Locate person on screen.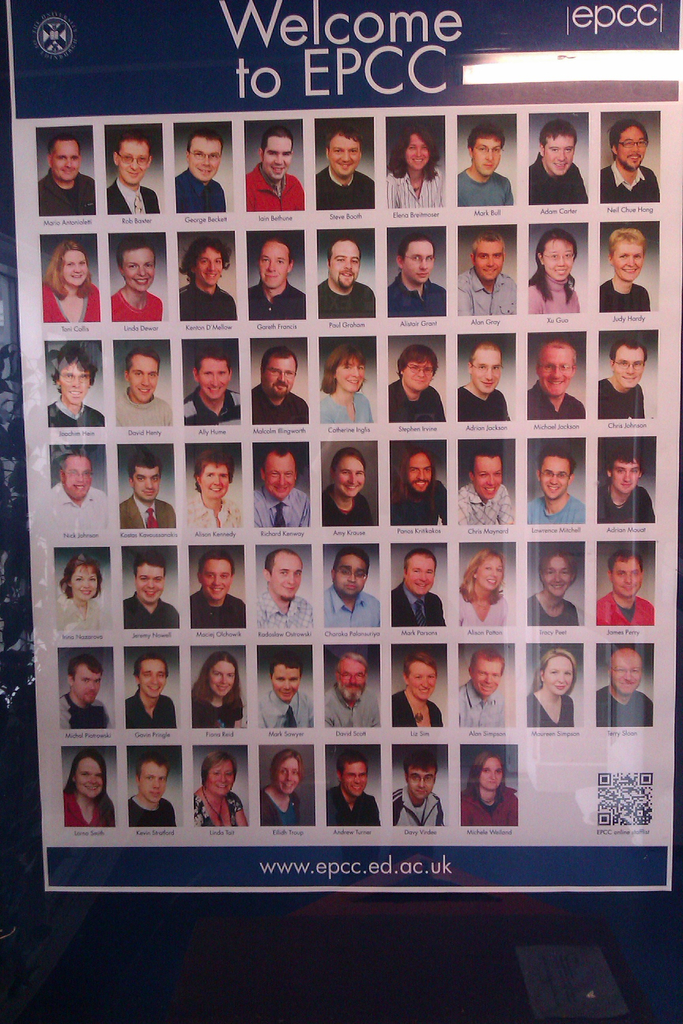
On screen at <region>390, 650, 446, 732</region>.
